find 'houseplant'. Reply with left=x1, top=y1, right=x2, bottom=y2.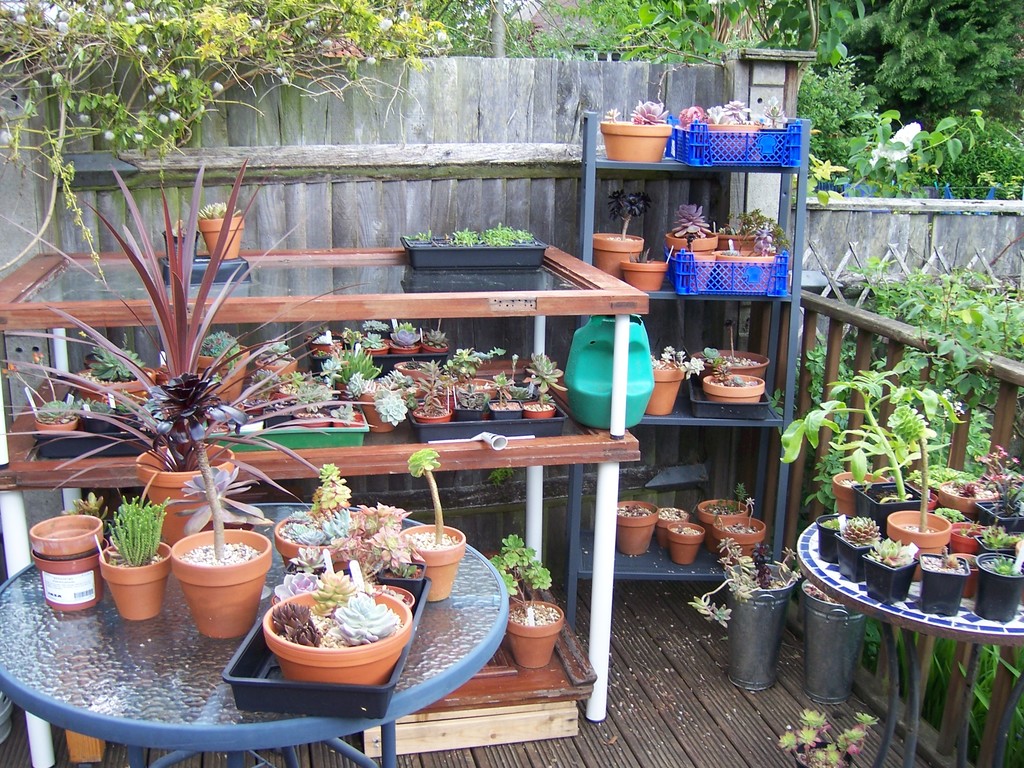
left=254, top=545, right=410, bottom=689.
